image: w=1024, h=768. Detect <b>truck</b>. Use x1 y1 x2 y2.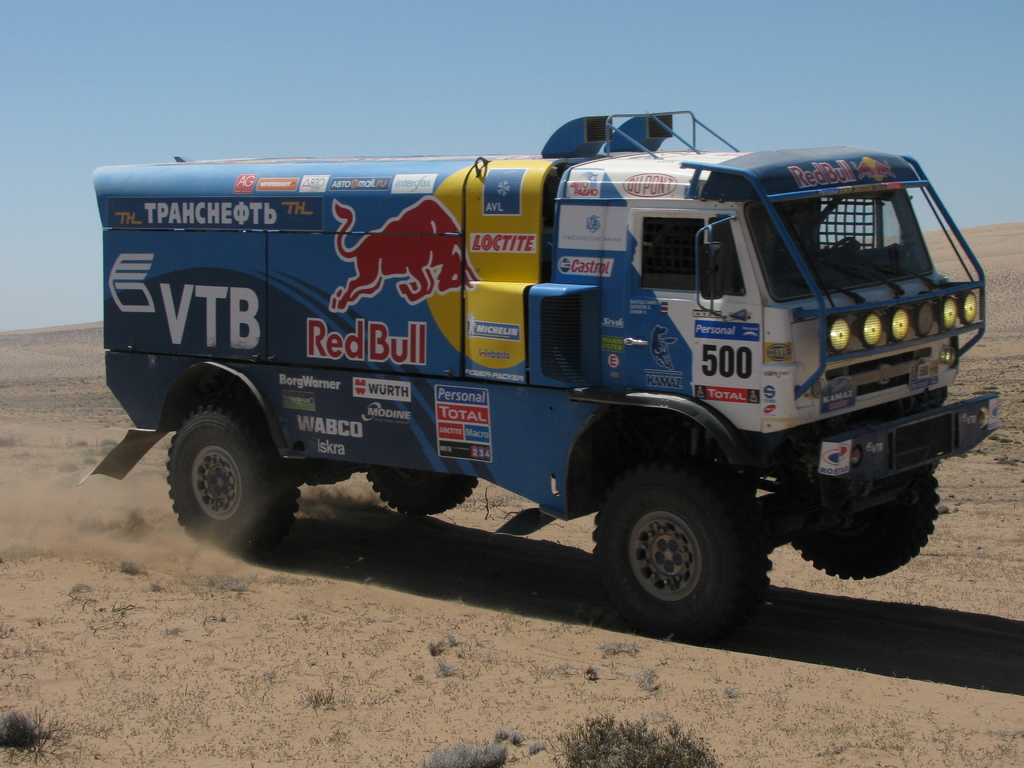
92 104 1007 641.
